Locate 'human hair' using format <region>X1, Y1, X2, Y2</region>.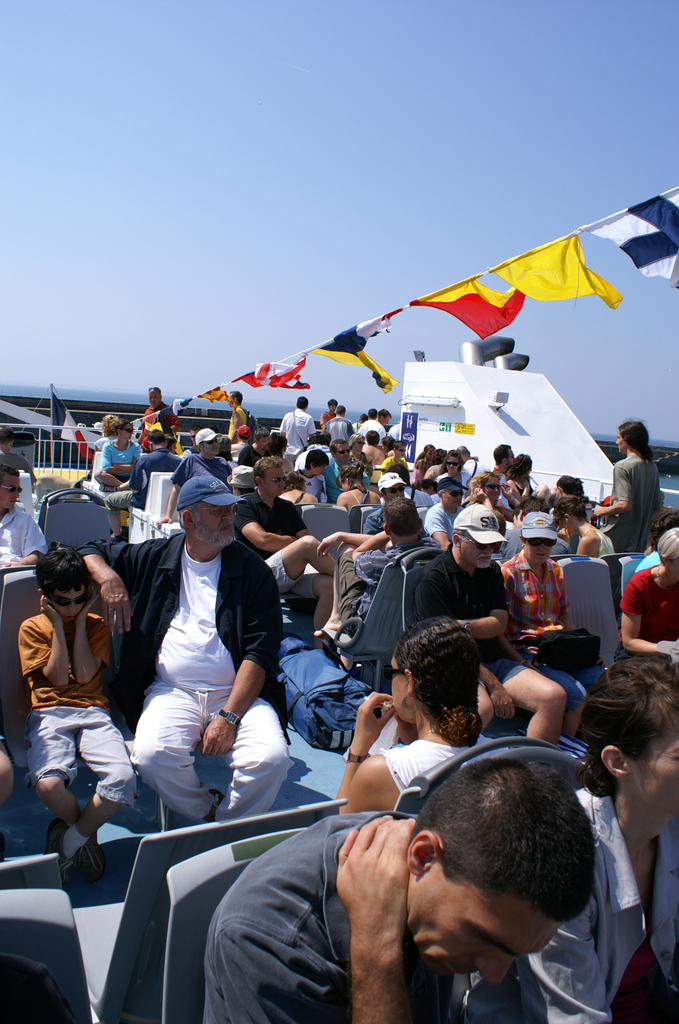
<region>368, 408, 380, 418</region>.
